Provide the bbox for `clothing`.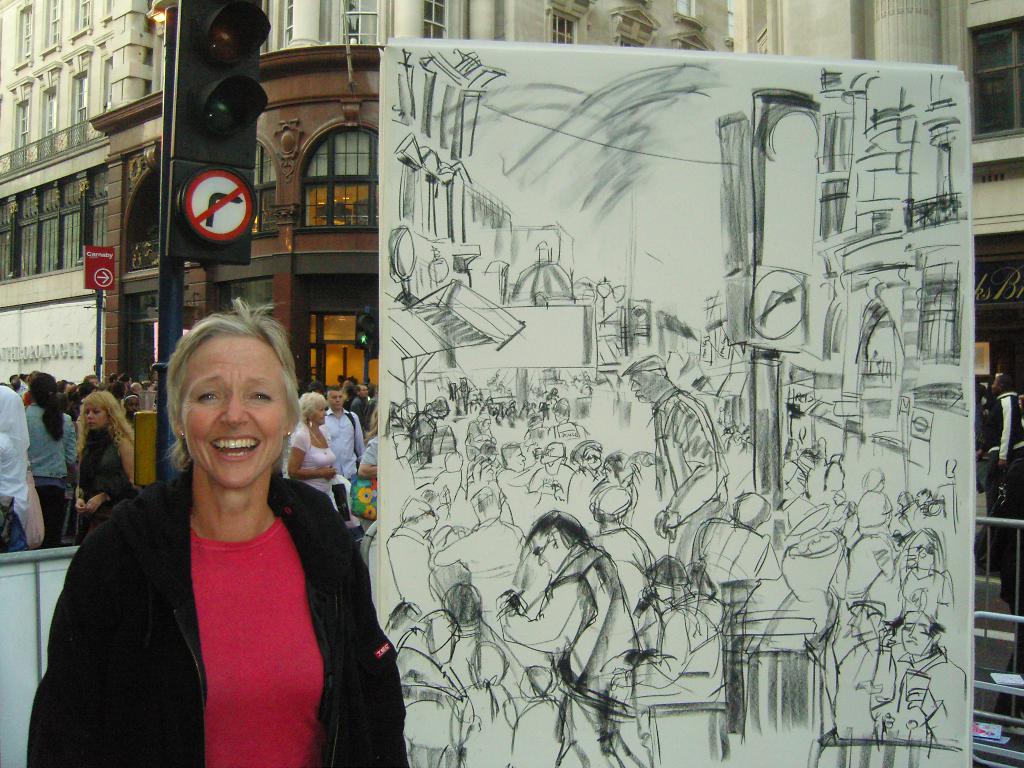
x1=985 y1=384 x2=1023 y2=543.
